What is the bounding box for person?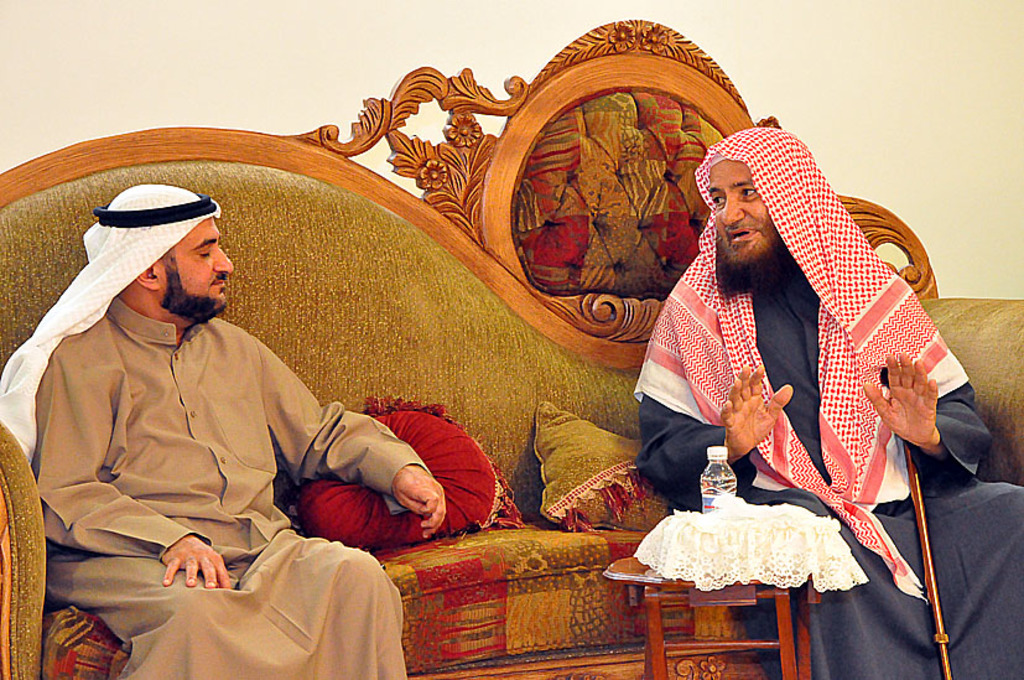
<bbox>635, 119, 1023, 678</bbox>.
